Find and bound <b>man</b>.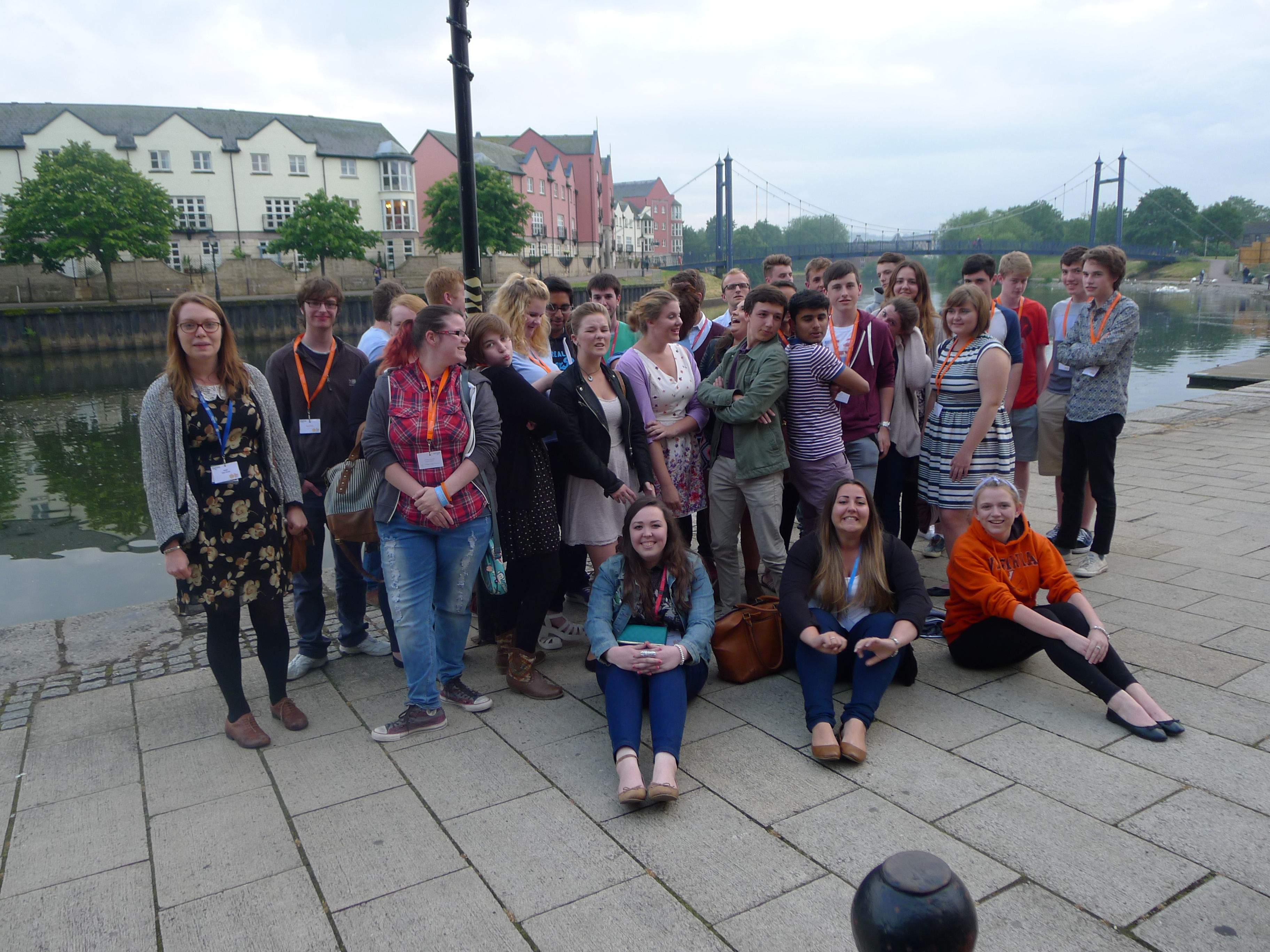
Bound: 361, 87, 379, 188.
